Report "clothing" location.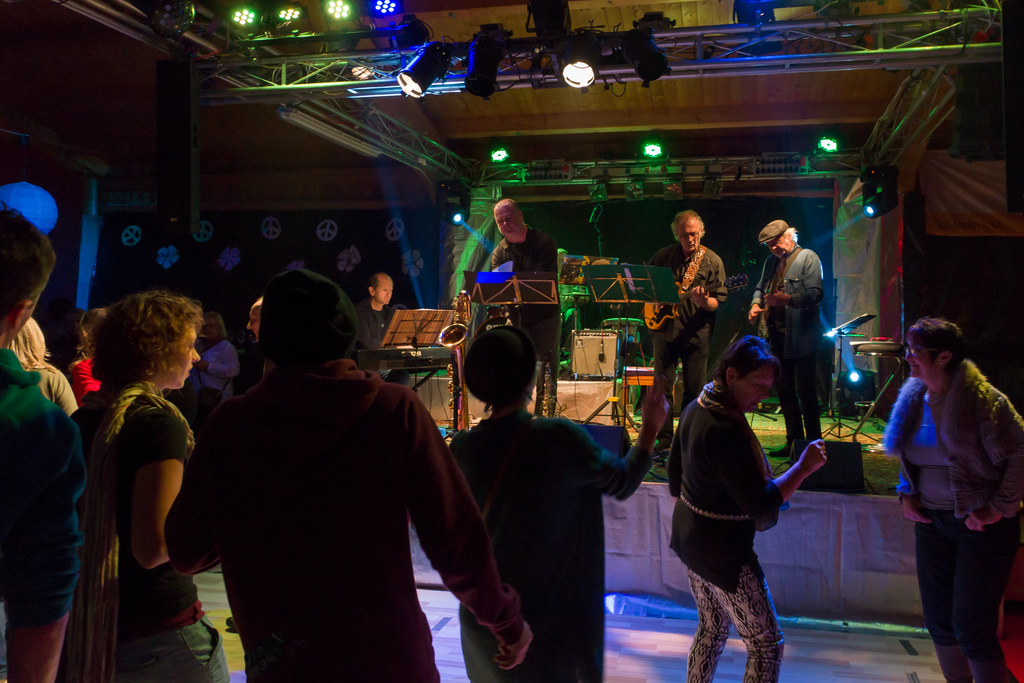
Report: region(503, 220, 568, 398).
